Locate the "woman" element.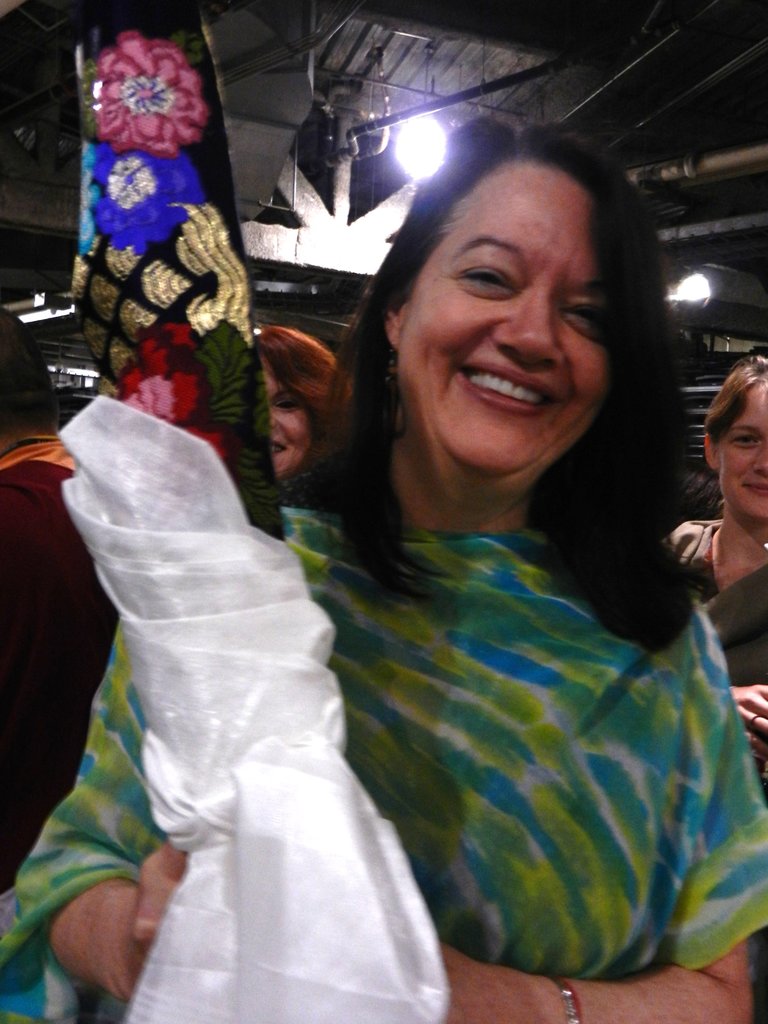
Element bbox: detection(248, 330, 371, 504).
